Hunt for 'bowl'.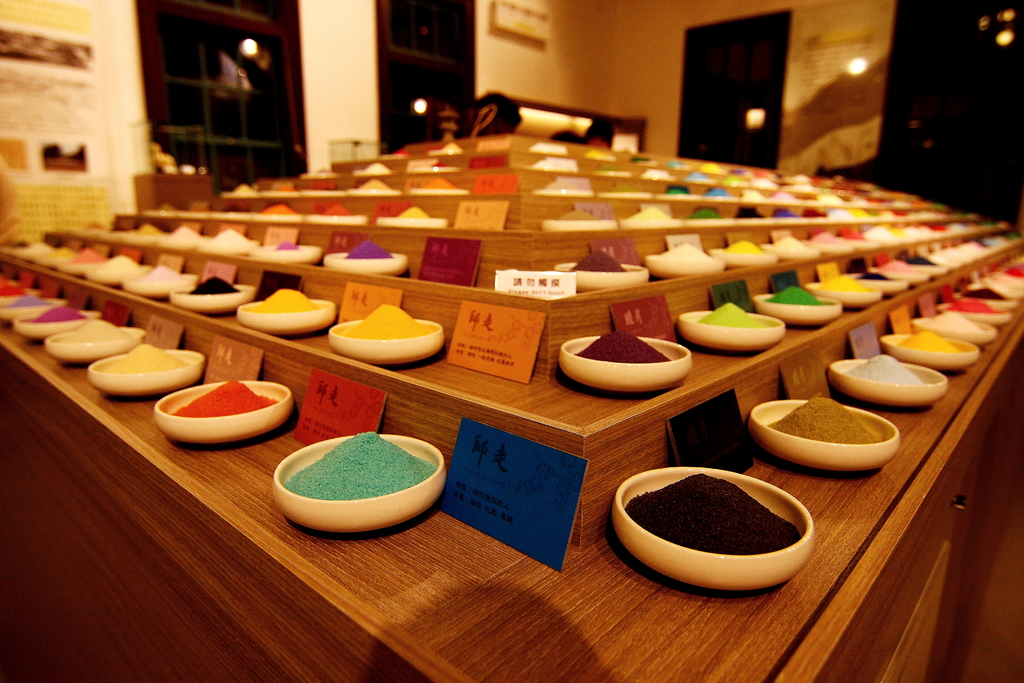
Hunted down at (872, 268, 927, 285).
